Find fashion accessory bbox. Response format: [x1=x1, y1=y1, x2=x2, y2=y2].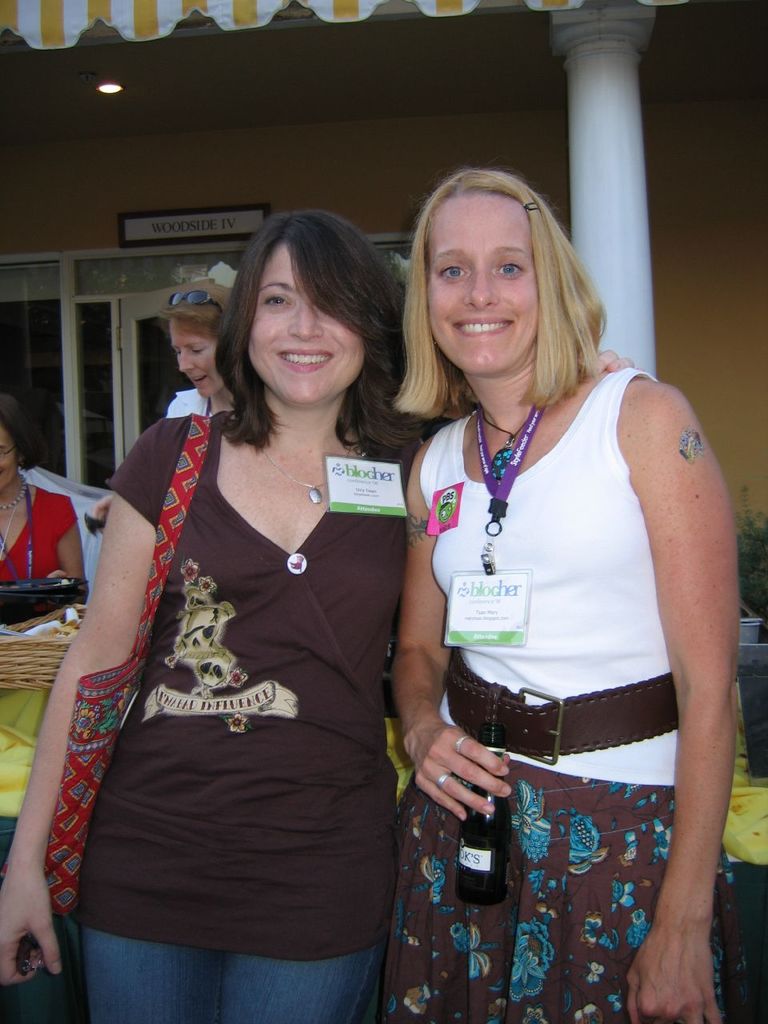
[x1=476, y1=414, x2=526, y2=481].
